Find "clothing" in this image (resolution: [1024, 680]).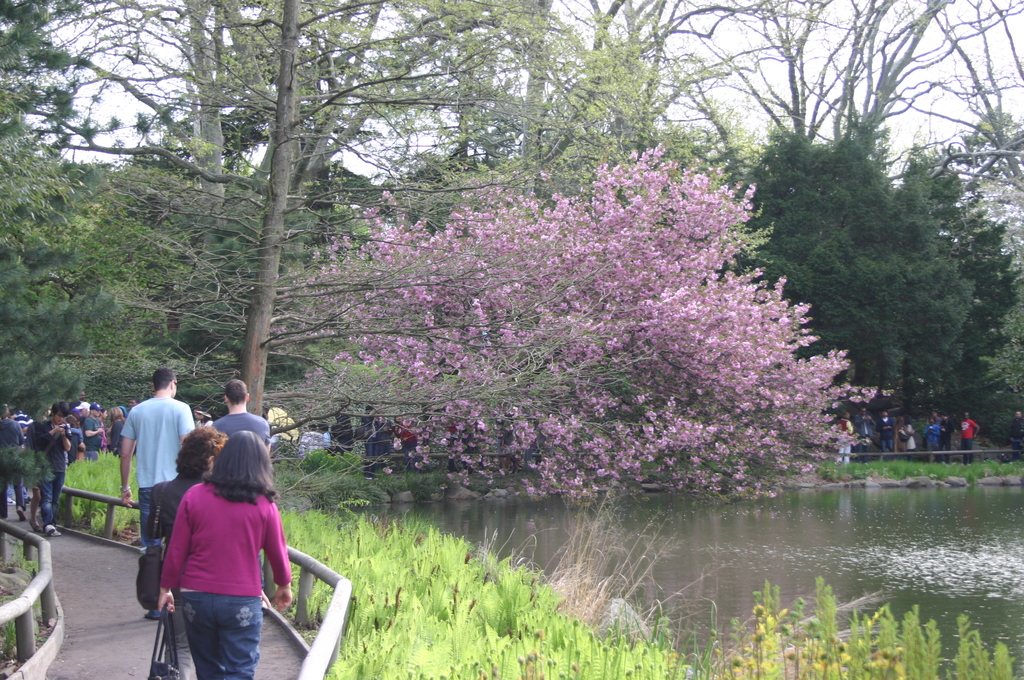
box(886, 421, 910, 453).
